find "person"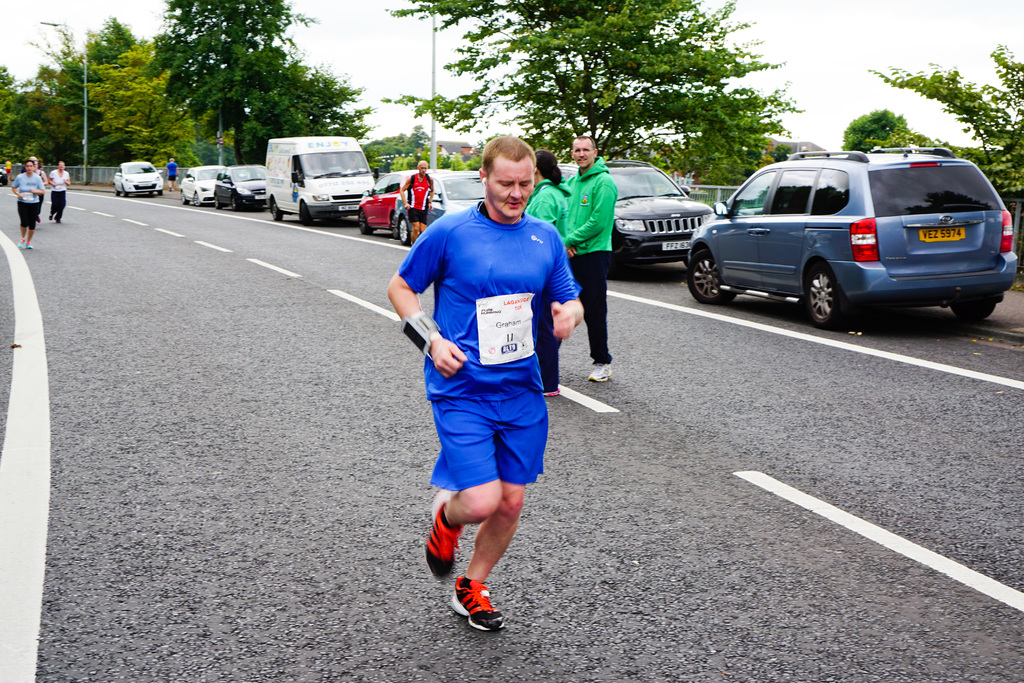
region(536, 142, 568, 393)
